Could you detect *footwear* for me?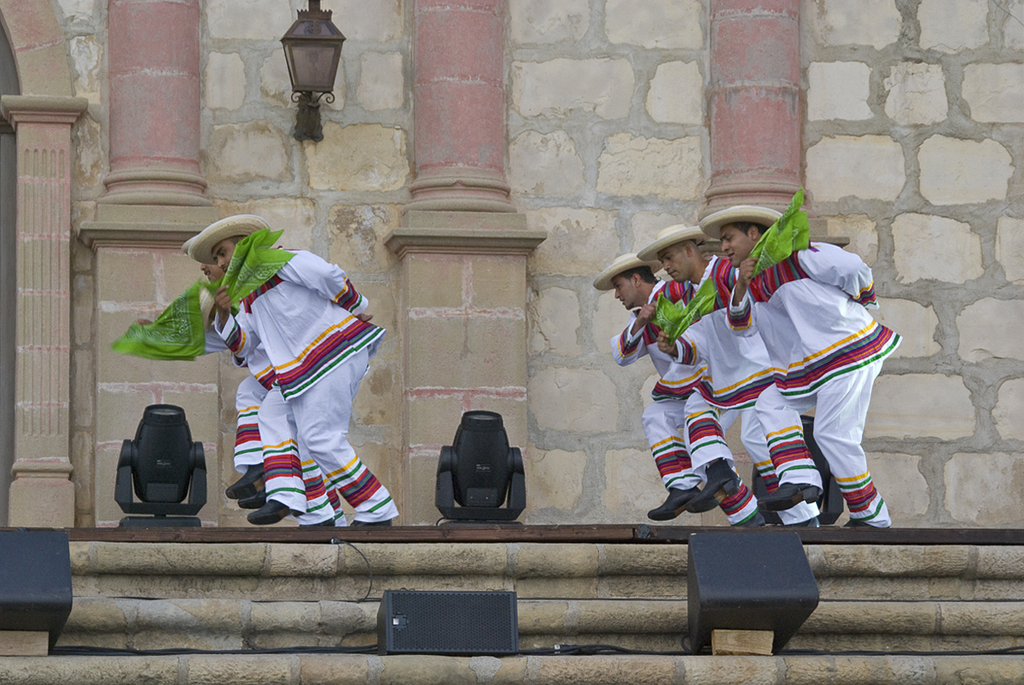
Detection result: (652, 480, 701, 517).
